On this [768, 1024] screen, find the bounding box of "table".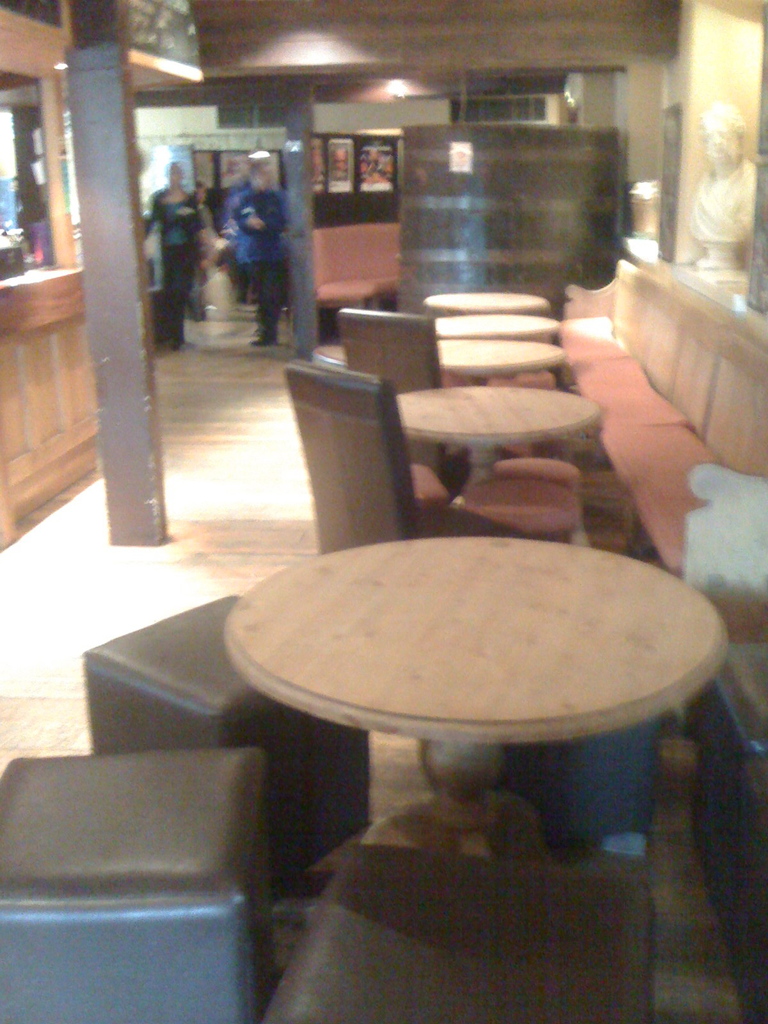
Bounding box: [431, 342, 568, 385].
